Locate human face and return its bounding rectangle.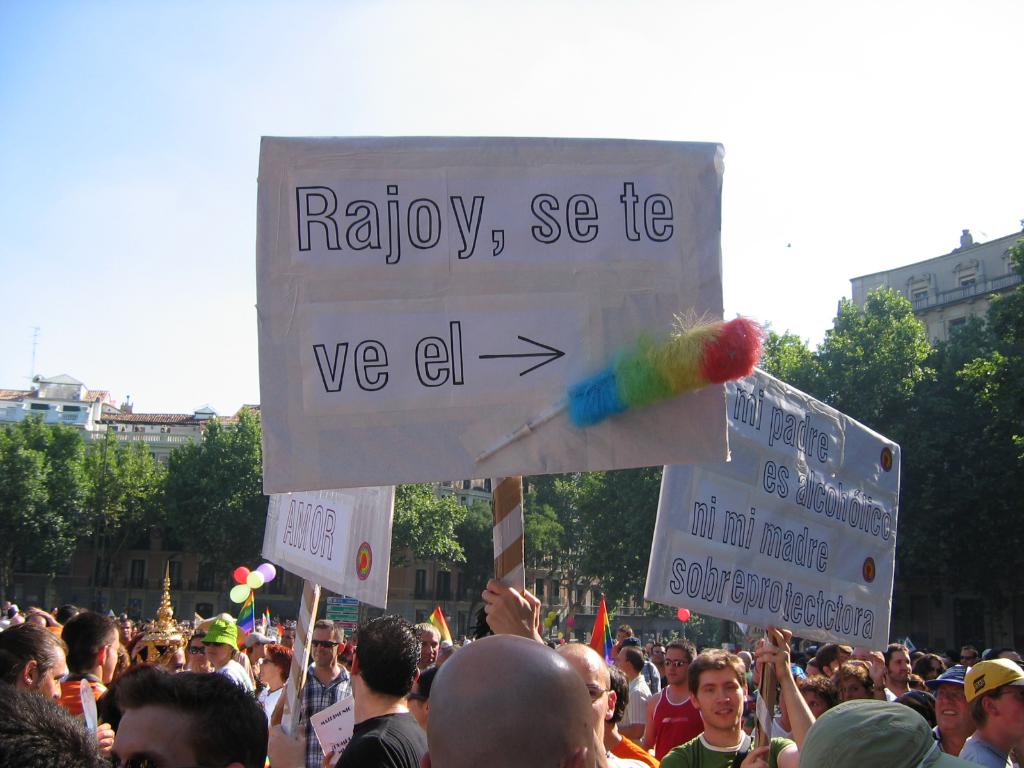
[416, 630, 444, 665].
